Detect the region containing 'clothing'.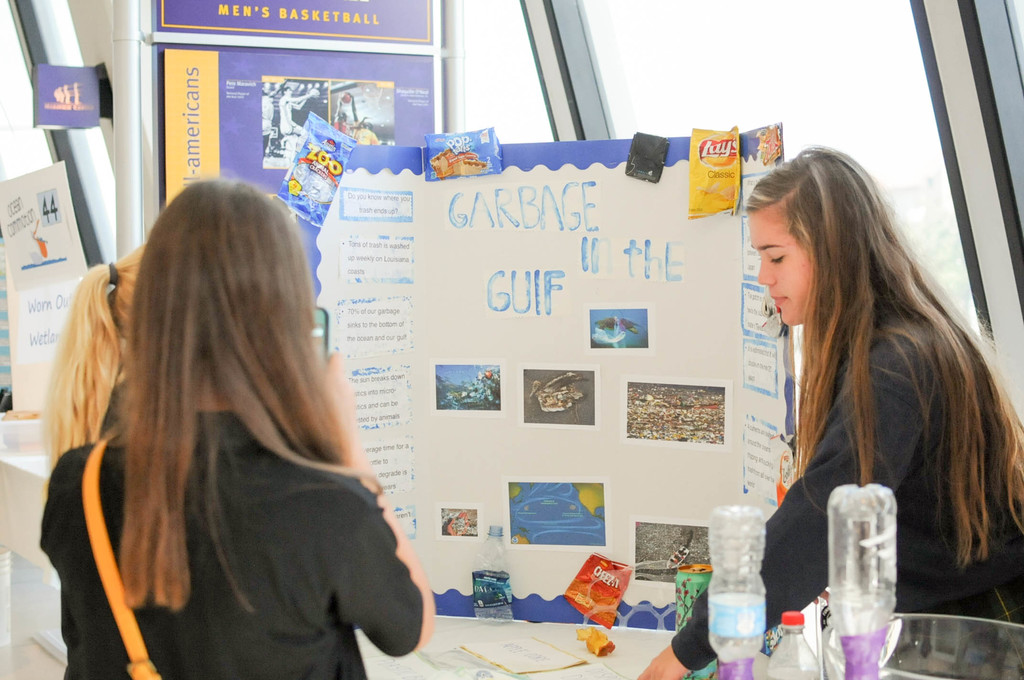
box=[737, 255, 1002, 638].
